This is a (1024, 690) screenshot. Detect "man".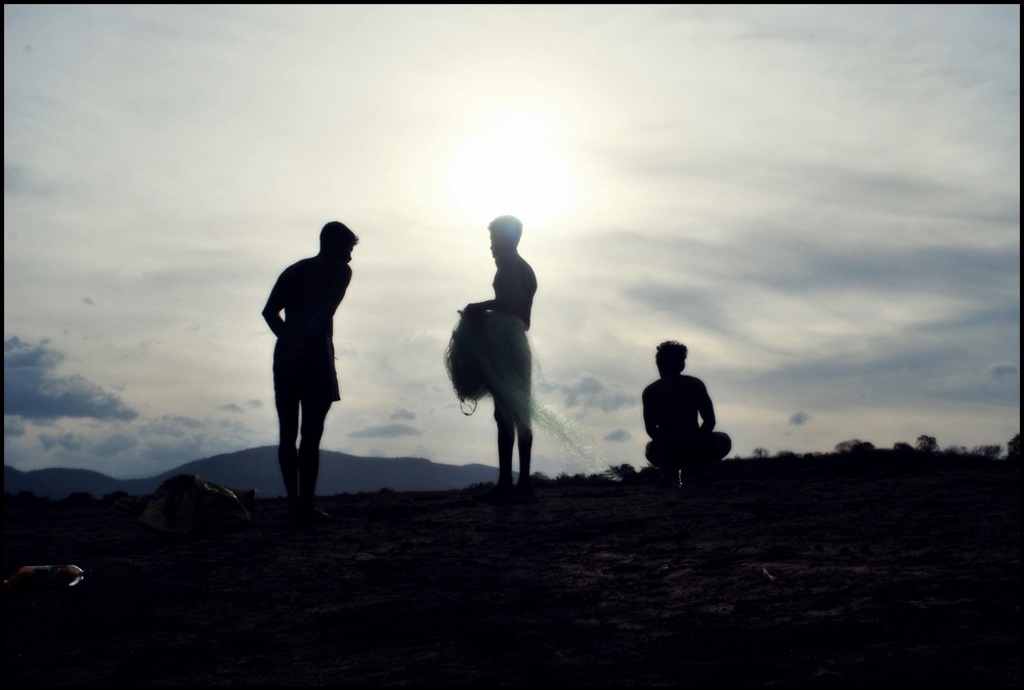
box(642, 339, 731, 467).
